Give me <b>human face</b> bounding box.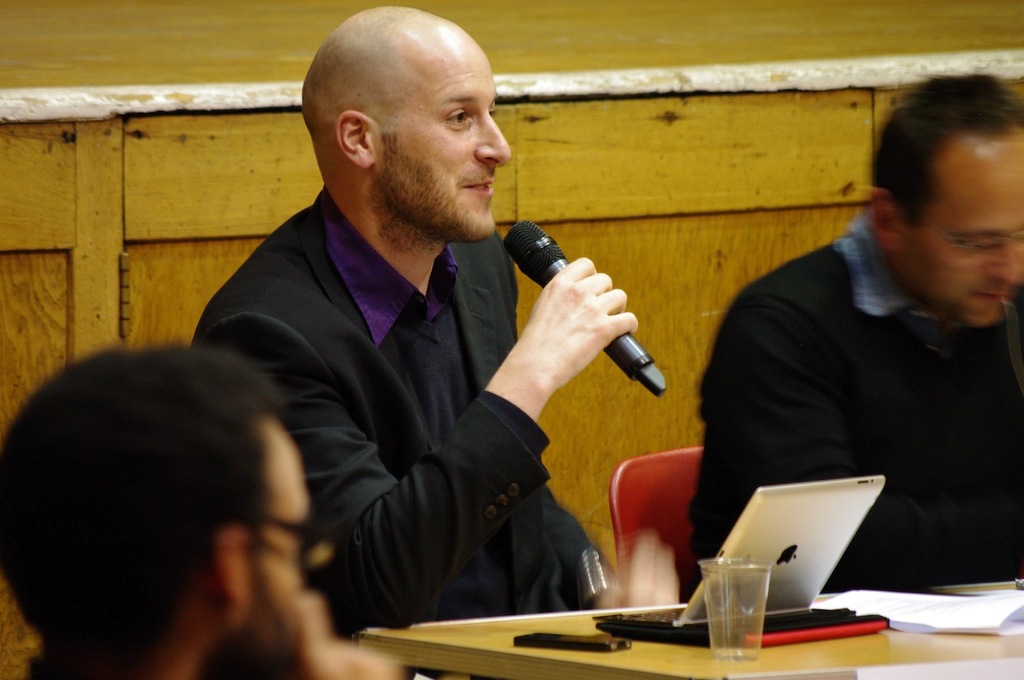
381 60 515 237.
